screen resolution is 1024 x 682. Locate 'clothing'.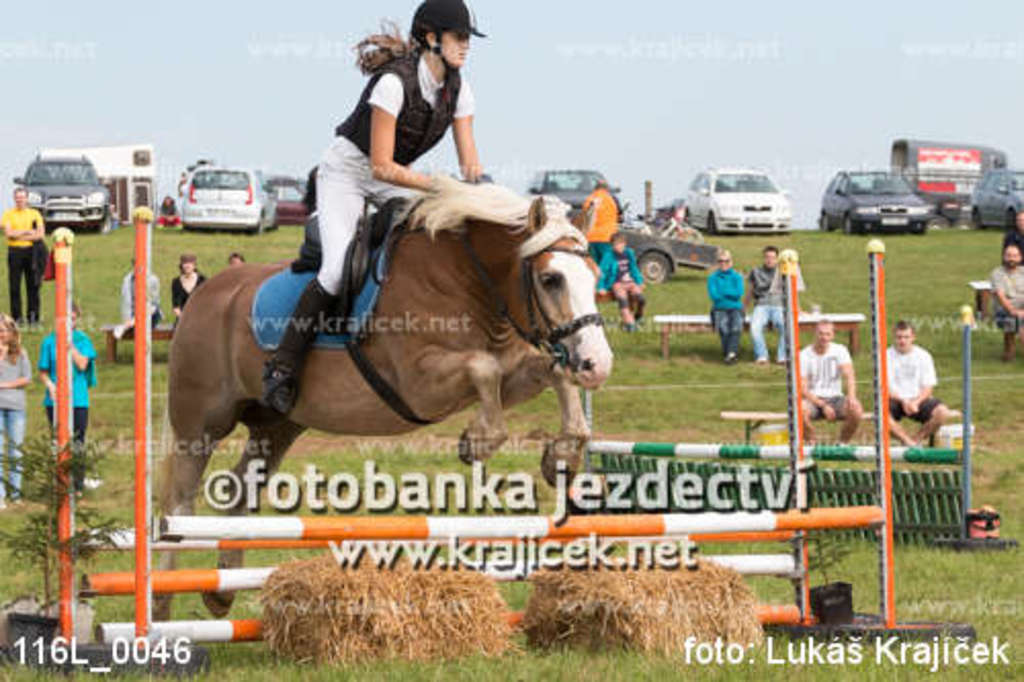
detection(1001, 229, 1022, 260).
